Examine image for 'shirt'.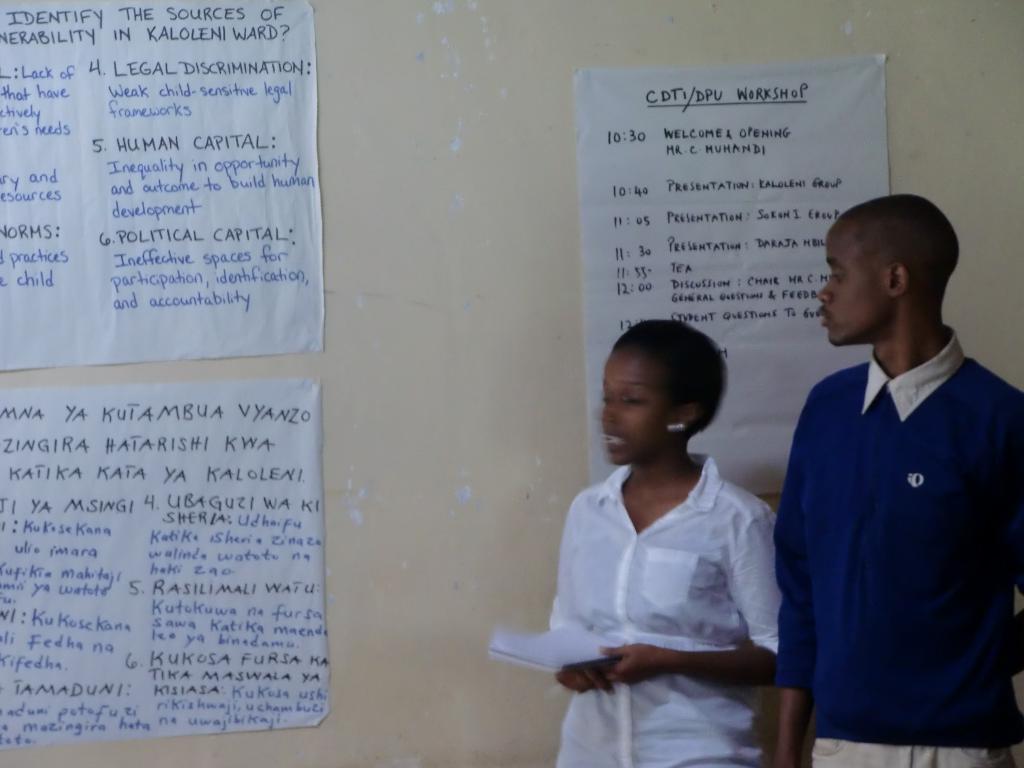
Examination result: BBox(548, 454, 785, 766).
